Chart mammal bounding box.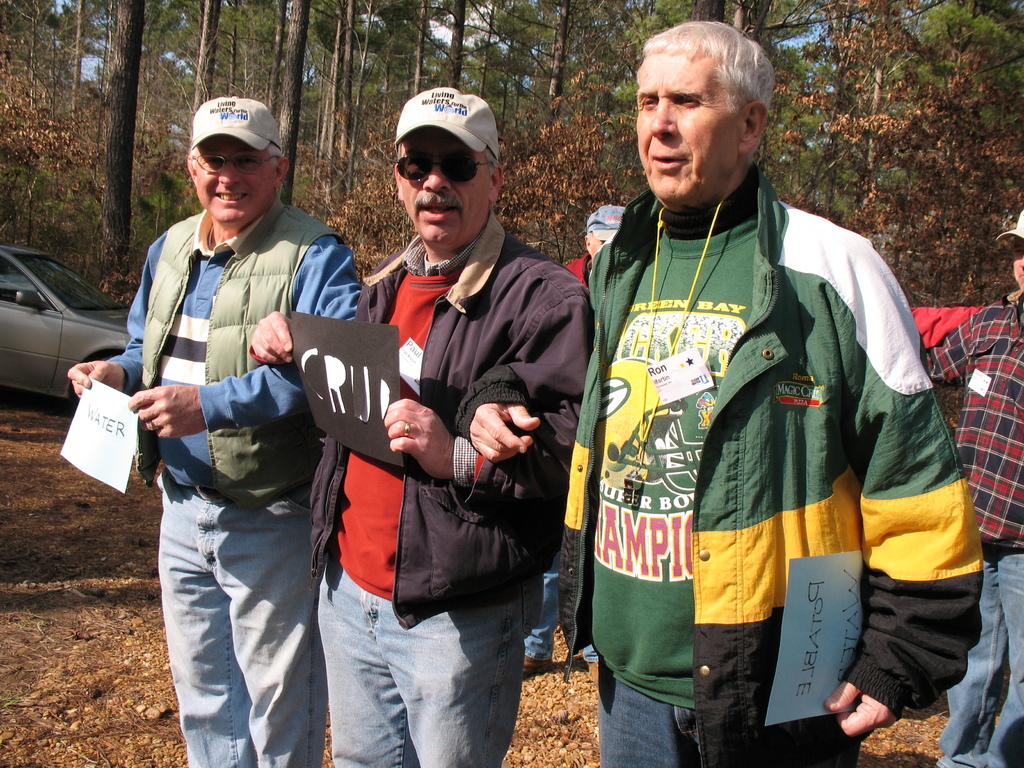
Charted: bbox=[920, 190, 1023, 767].
